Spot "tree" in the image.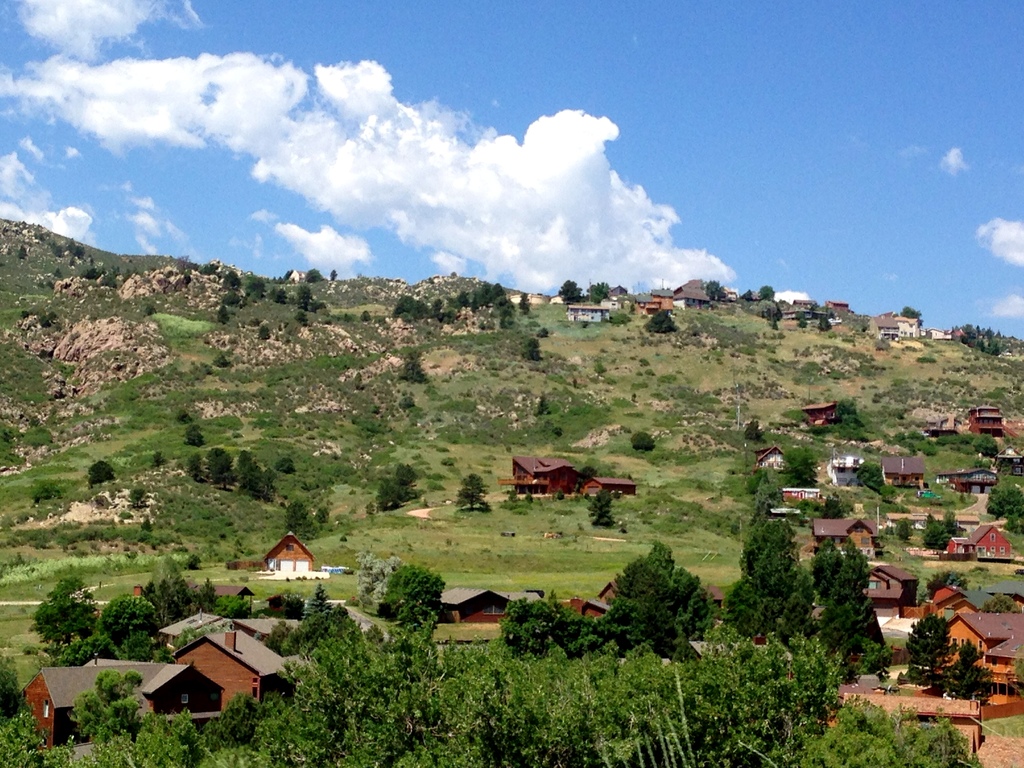
"tree" found at (721, 509, 820, 659).
